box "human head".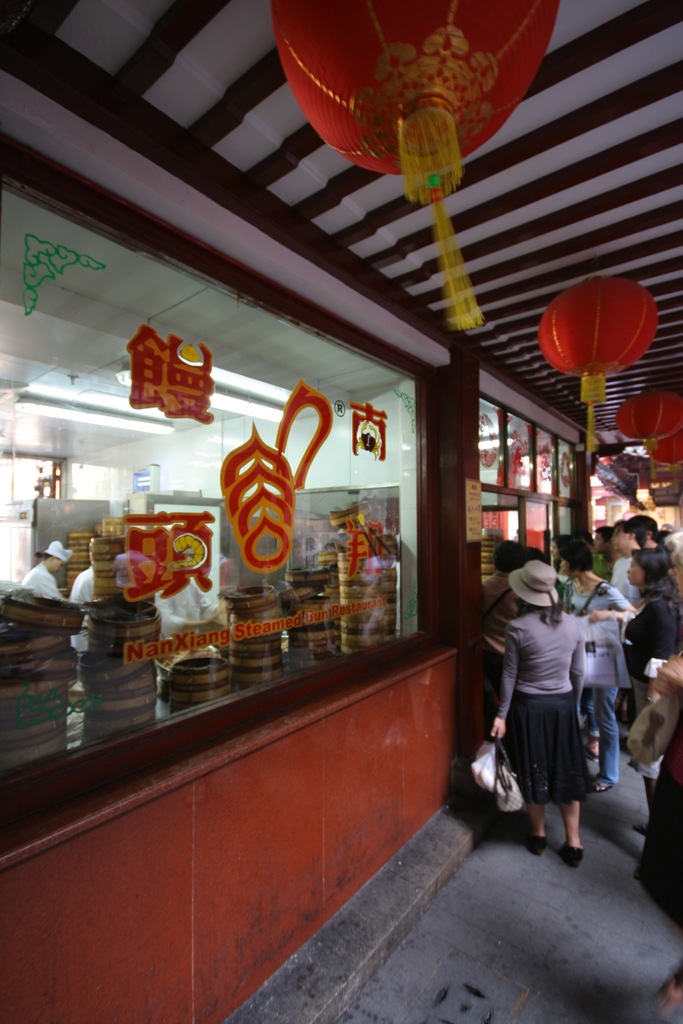
bbox=[569, 528, 590, 545].
